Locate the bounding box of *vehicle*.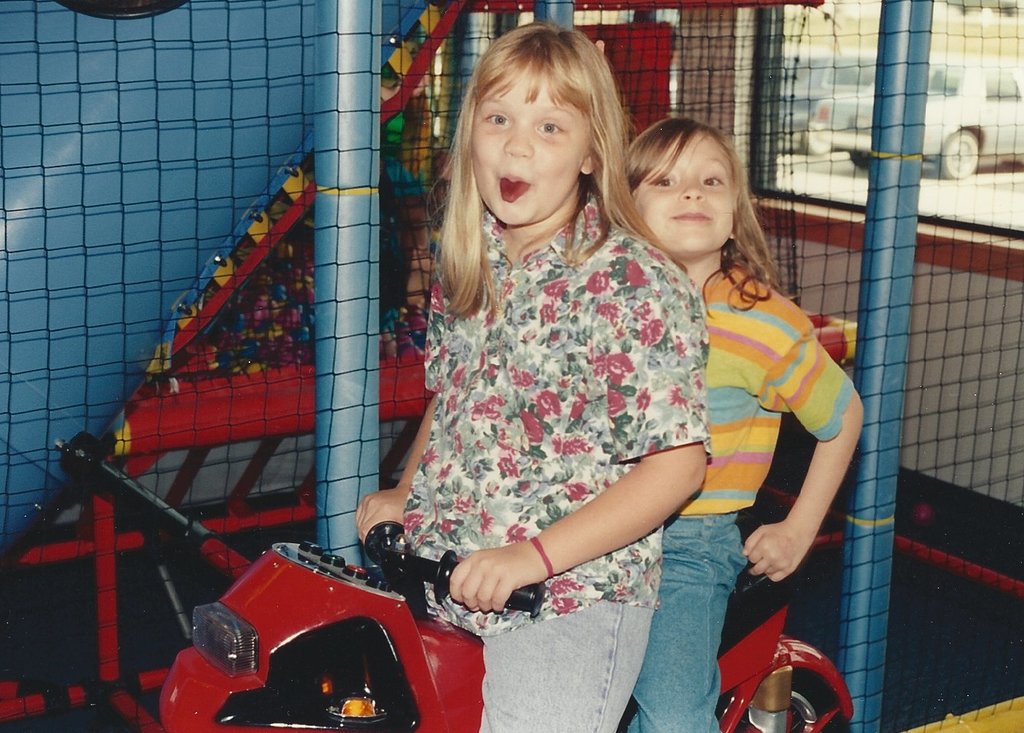
Bounding box: Rect(779, 44, 894, 147).
